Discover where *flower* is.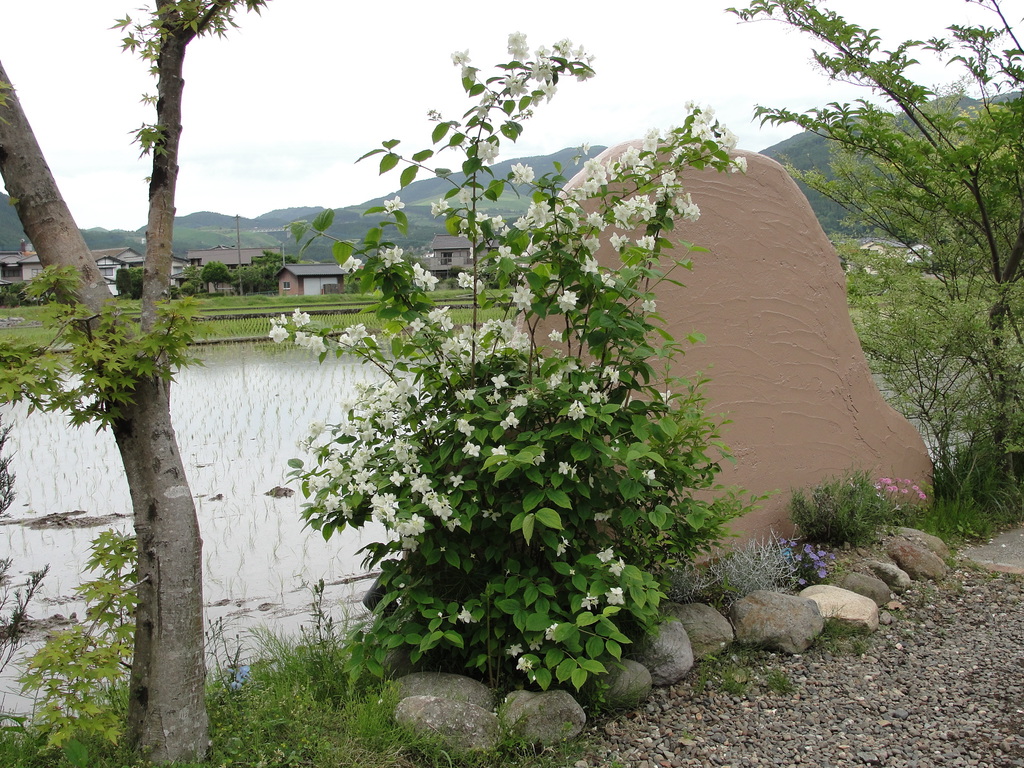
Discovered at box(339, 252, 362, 270).
